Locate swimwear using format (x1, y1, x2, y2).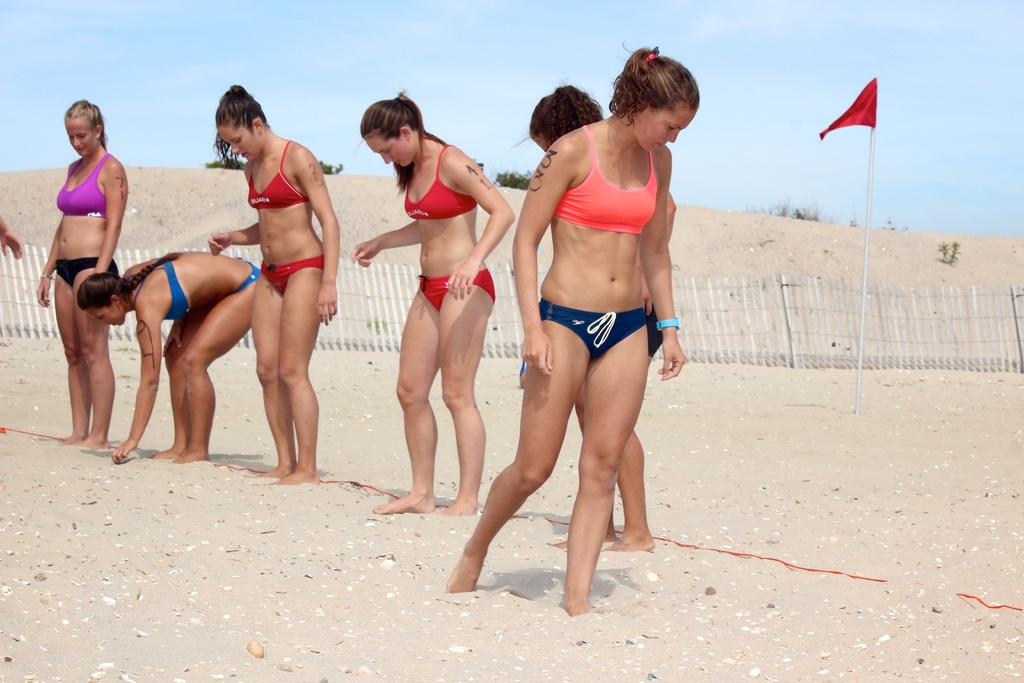
(129, 255, 189, 320).
